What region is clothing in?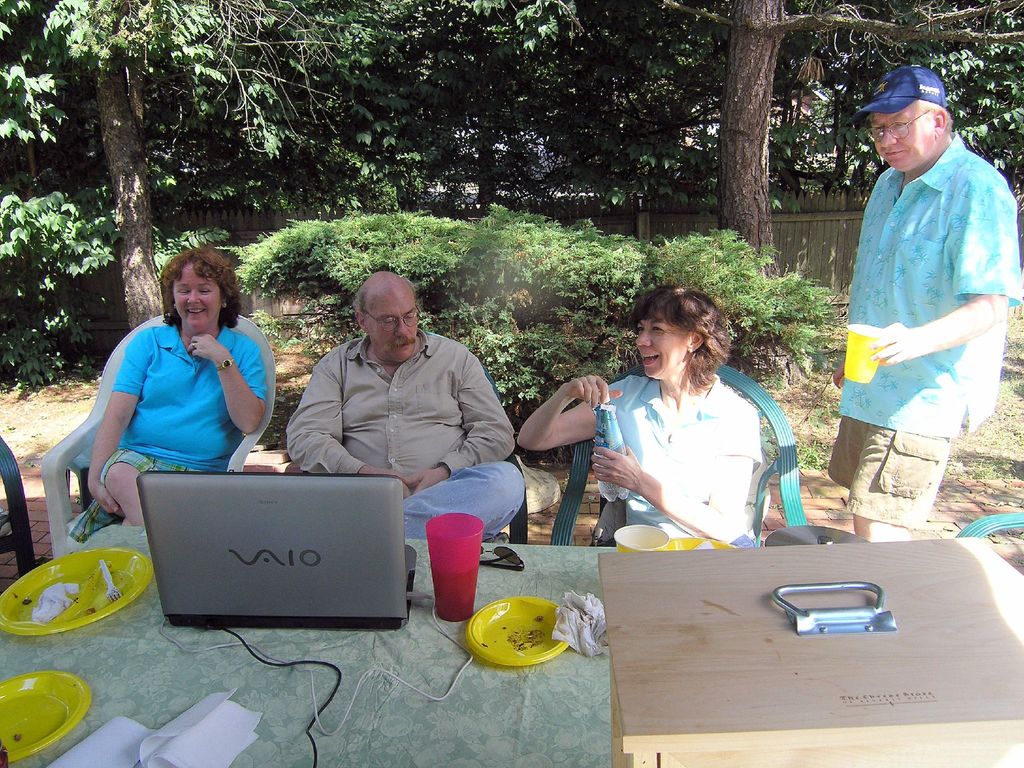
<box>111,315,258,518</box>.
